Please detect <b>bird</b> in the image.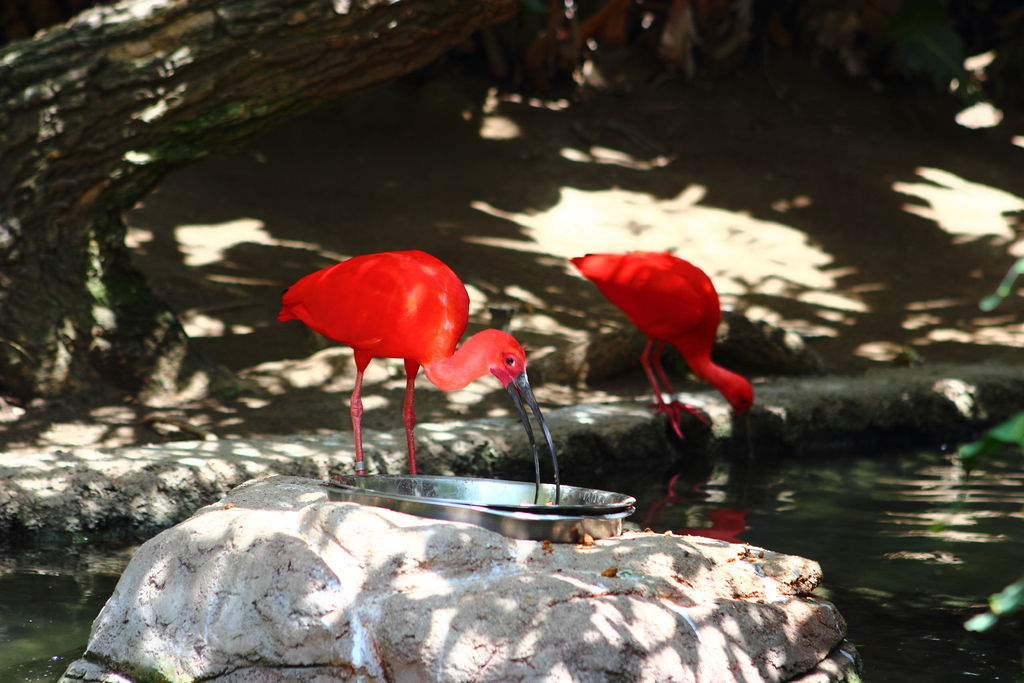
(262,240,546,490).
